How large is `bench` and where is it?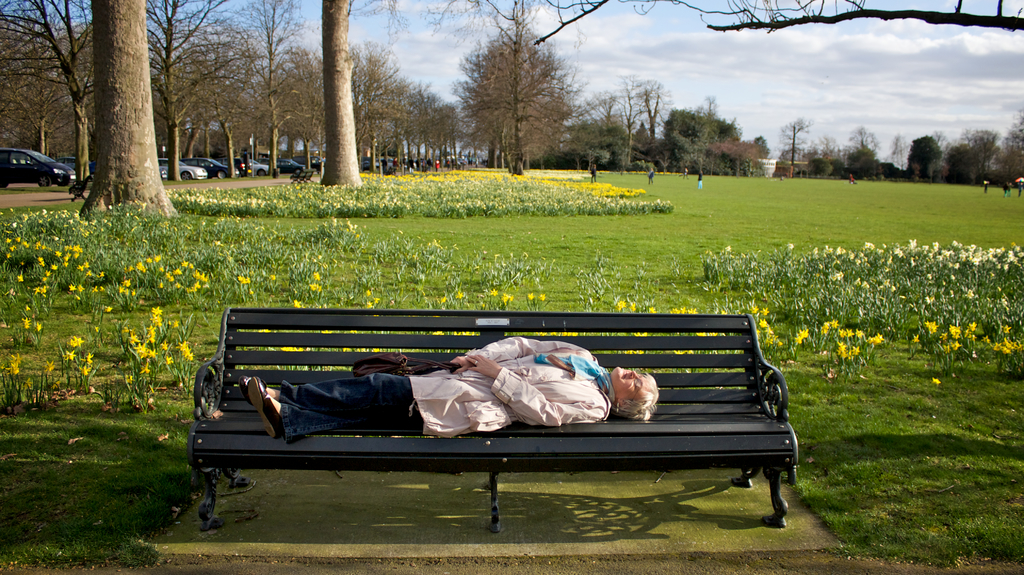
Bounding box: pyautogui.locateOnScreen(289, 167, 317, 187).
